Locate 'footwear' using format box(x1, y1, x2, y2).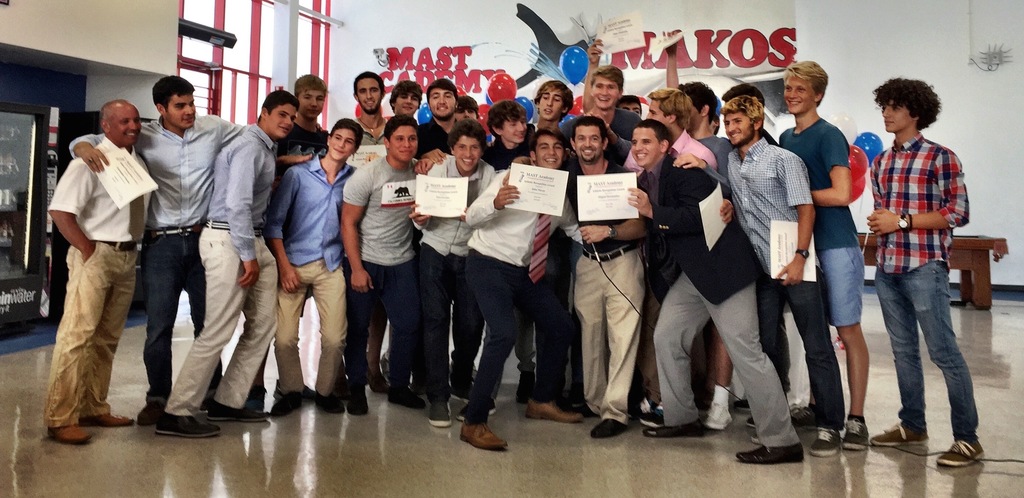
box(646, 404, 664, 429).
